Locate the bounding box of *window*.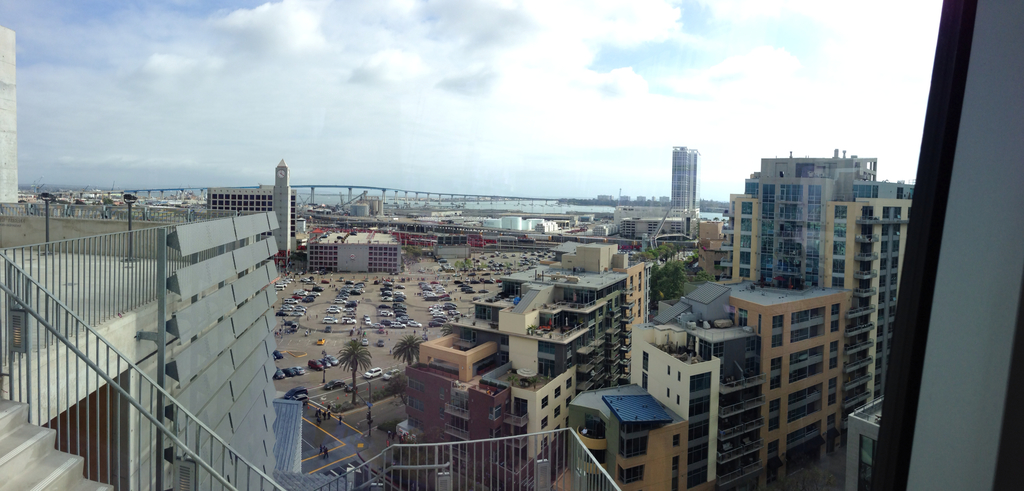
Bounding box: 881/206/888/219.
